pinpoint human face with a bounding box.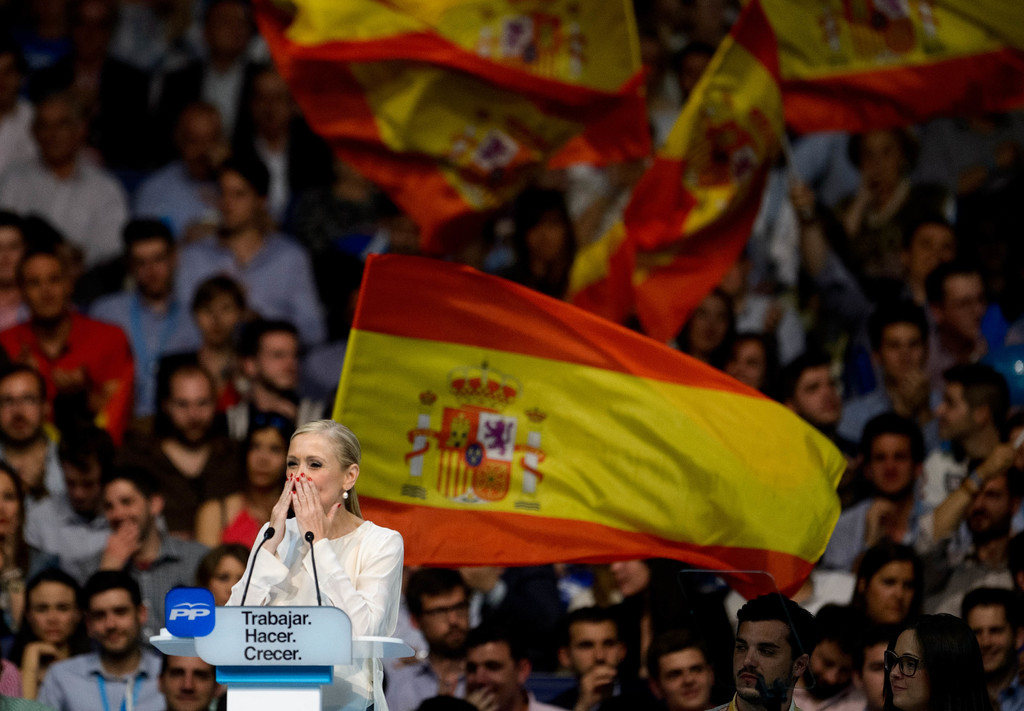
region(606, 558, 644, 594).
